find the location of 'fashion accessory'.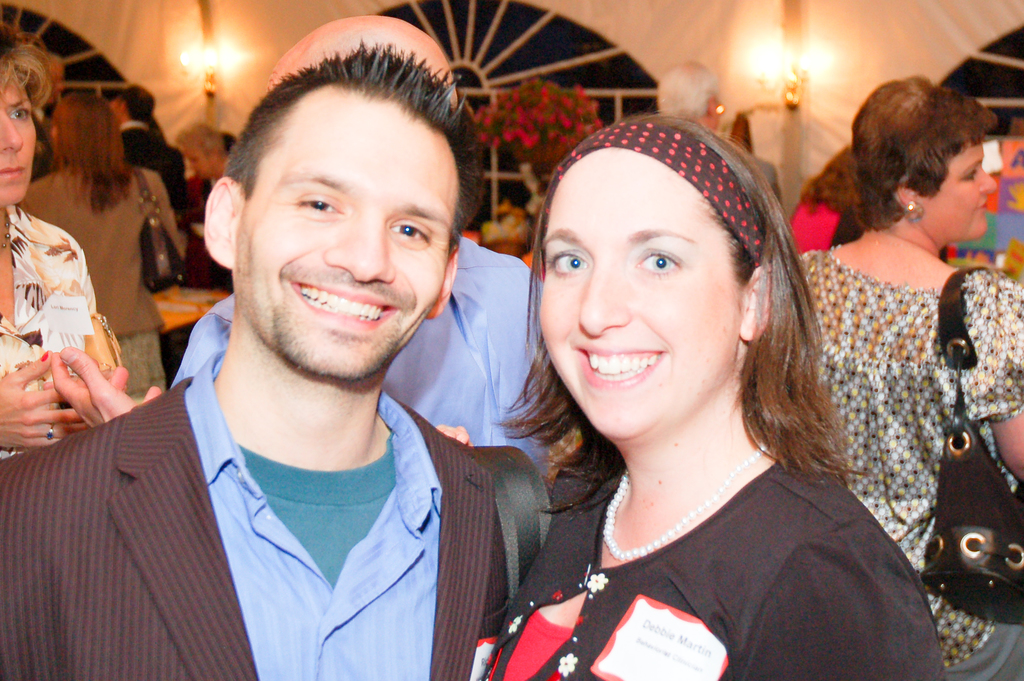
Location: 38, 347, 47, 364.
